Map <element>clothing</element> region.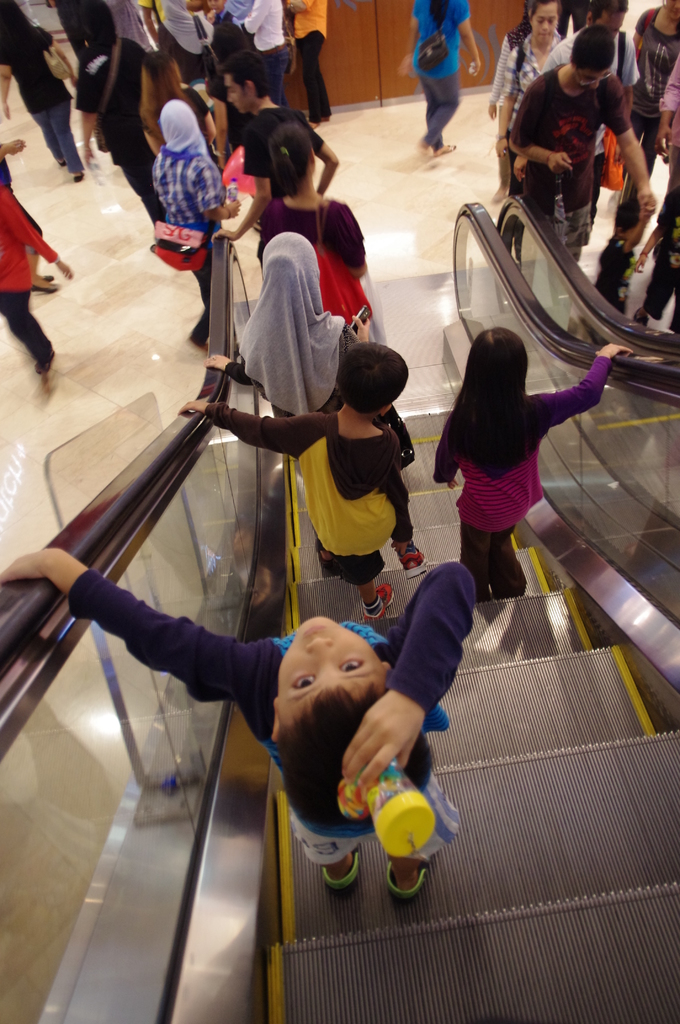
Mapped to [left=70, top=27, right=156, bottom=196].
